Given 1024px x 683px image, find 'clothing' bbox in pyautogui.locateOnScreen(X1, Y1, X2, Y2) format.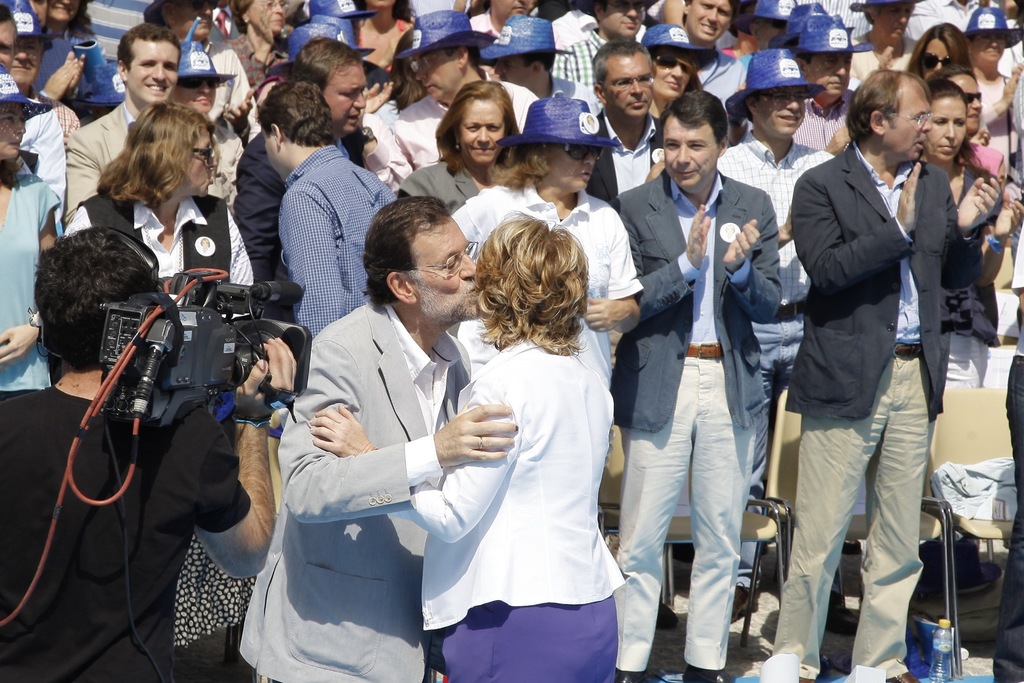
pyautogui.locateOnScreen(388, 76, 543, 173).
